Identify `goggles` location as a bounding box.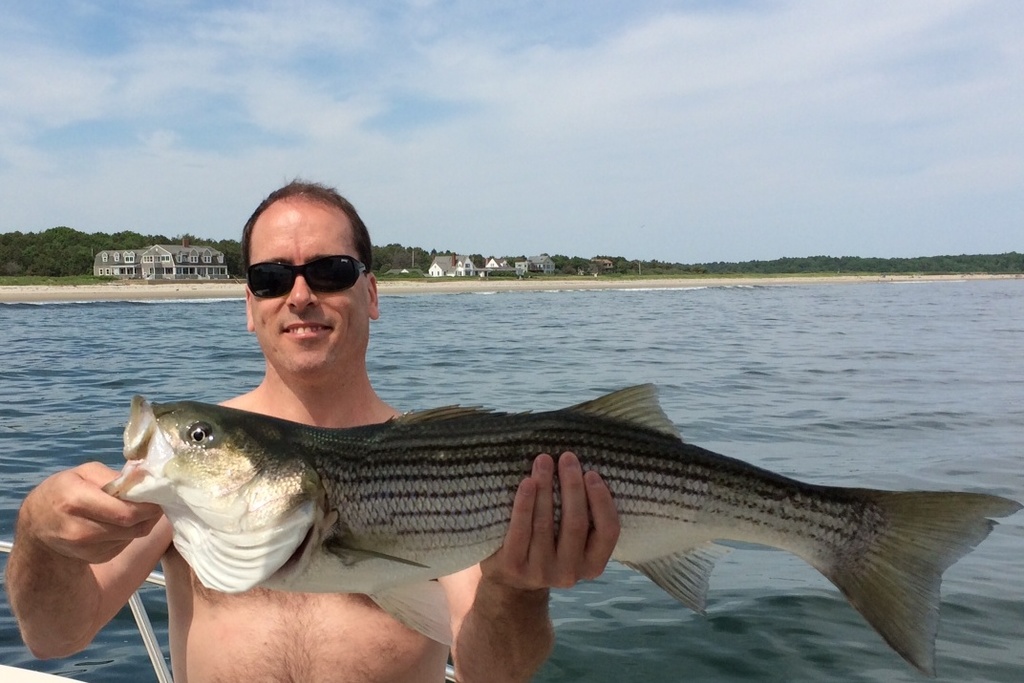
{"left": 238, "top": 249, "right": 365, "bottom": 304}.
